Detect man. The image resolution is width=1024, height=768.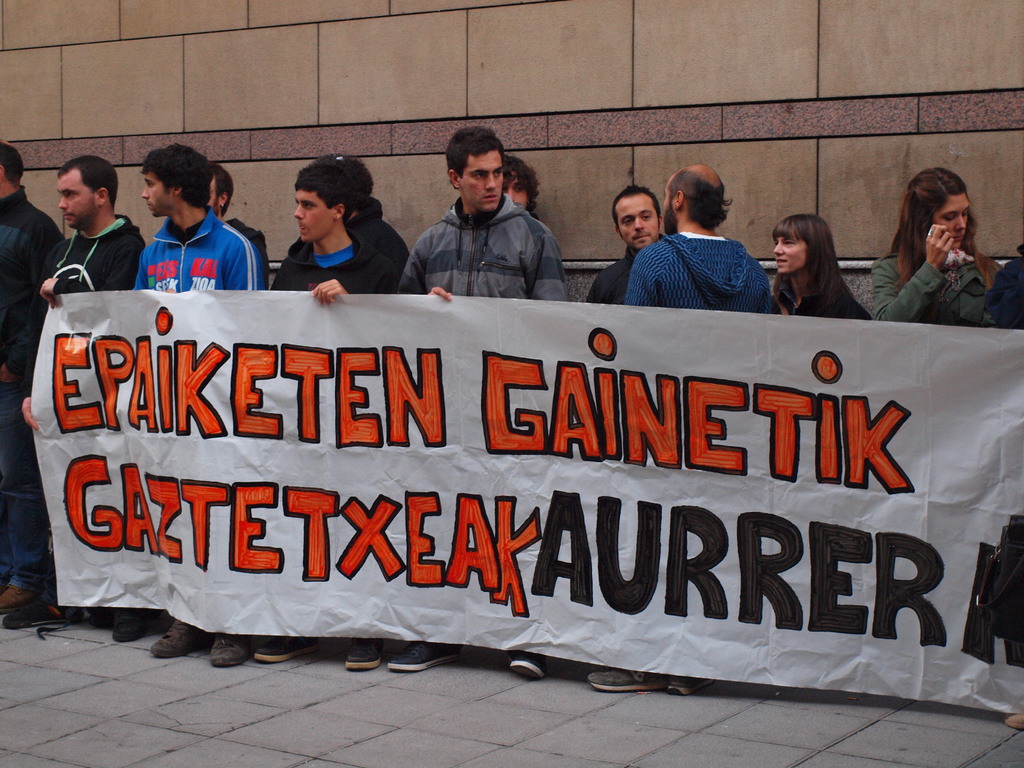
(left=583, top=185, right=668, bottom=304).
